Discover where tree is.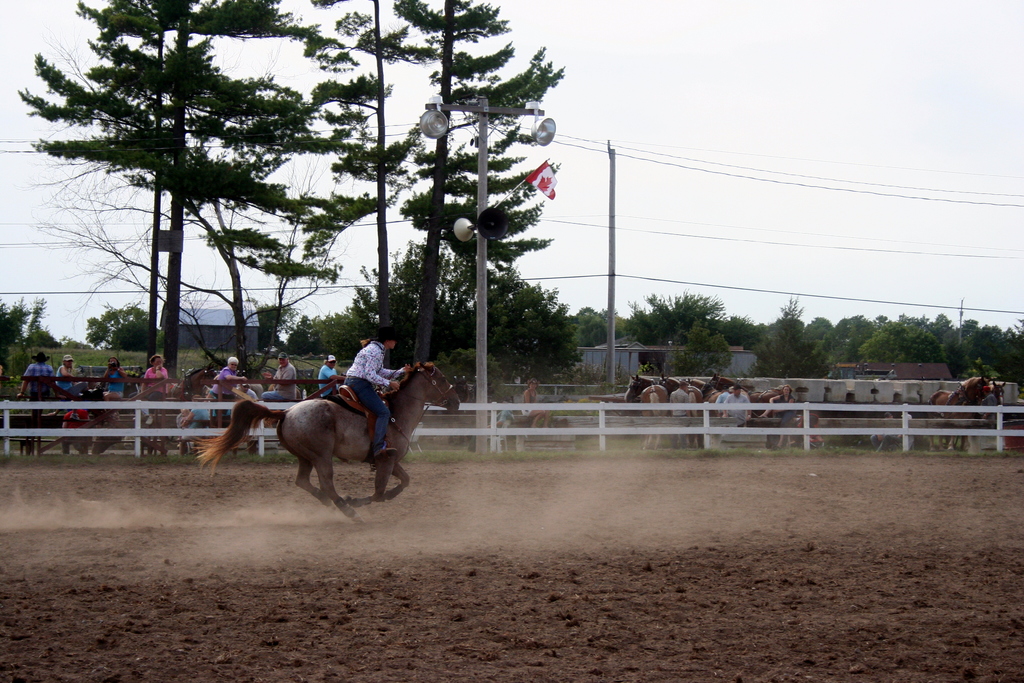
Discovered at (left=305, top=0, right=396, bottom=378).
